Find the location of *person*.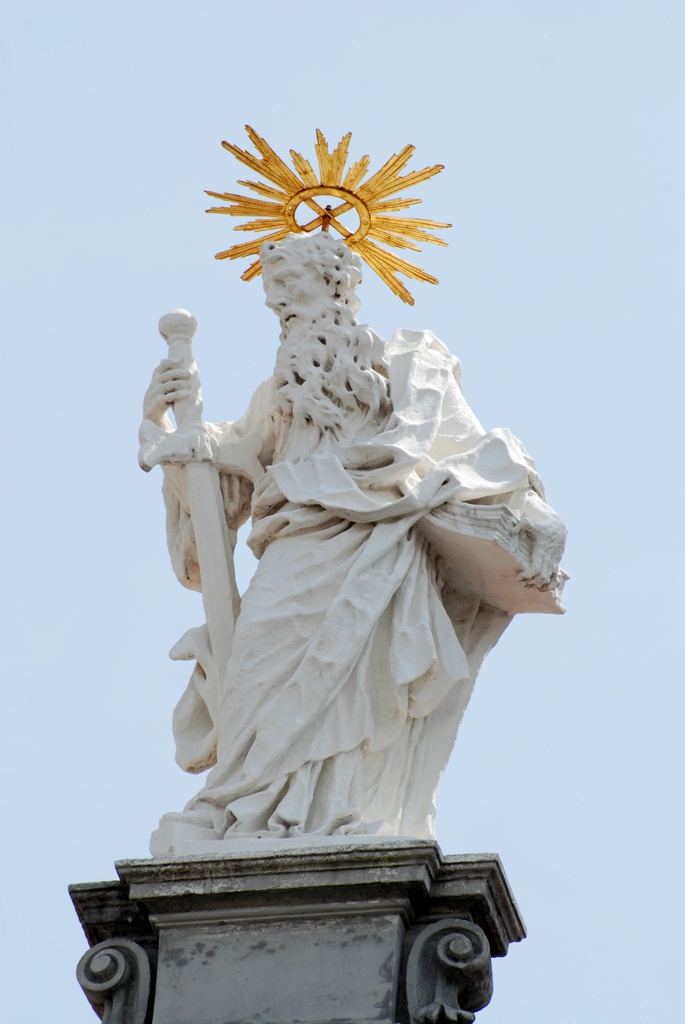
Location: rect(148, 180, 592, 927).
